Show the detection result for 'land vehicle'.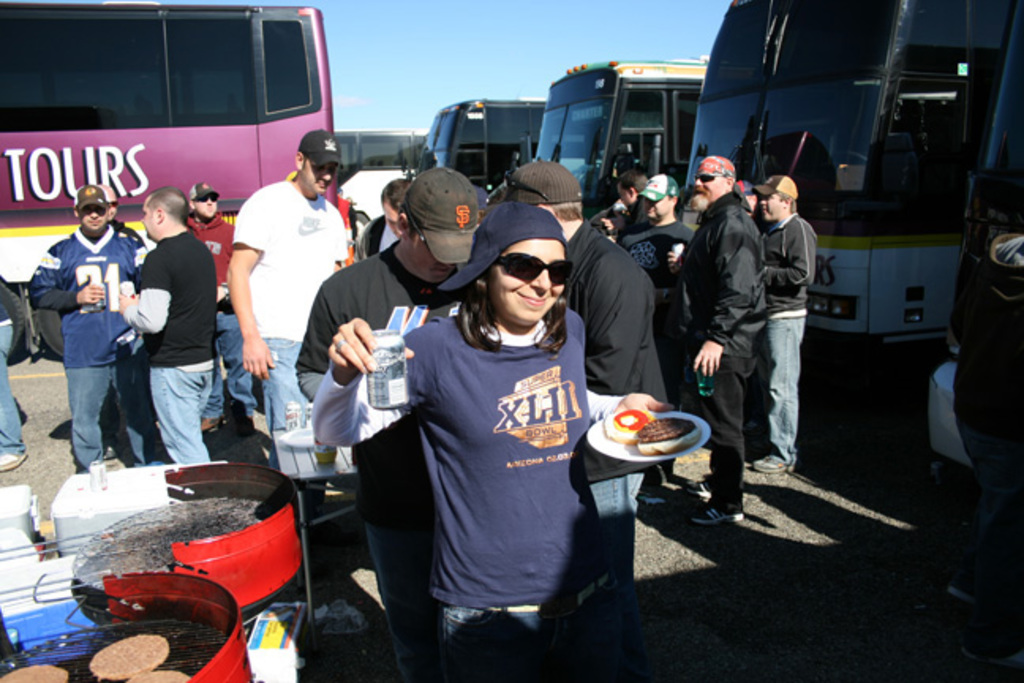
box(539, 58, 710, 217).
